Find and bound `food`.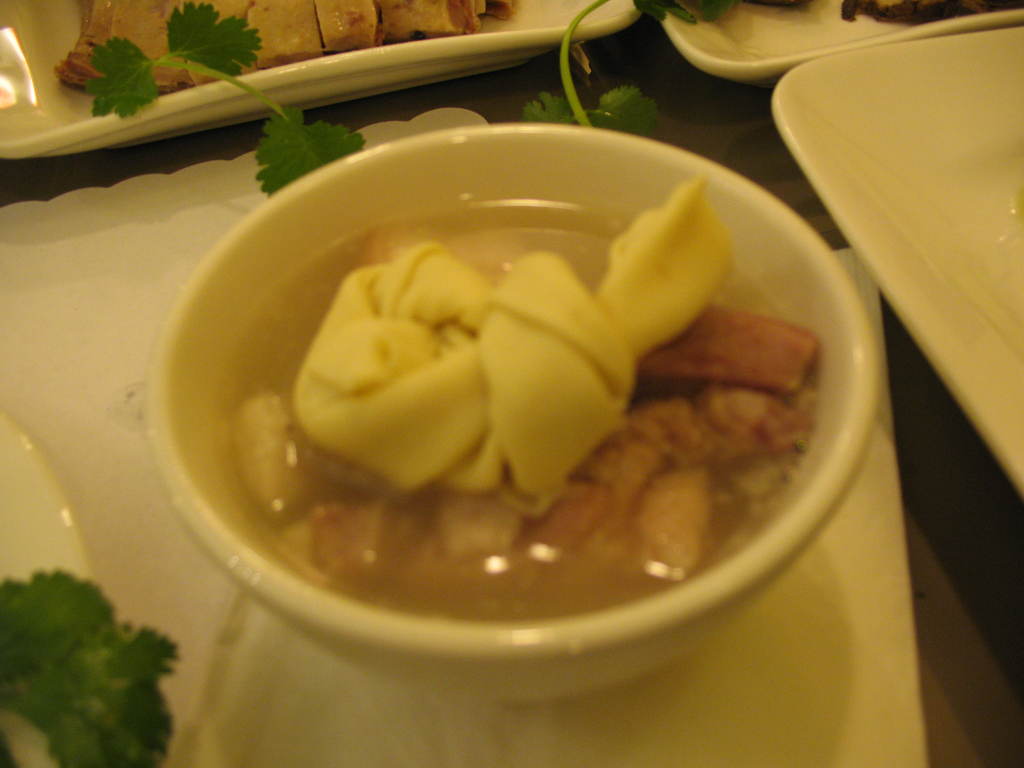
Bound: 517, 0, 734, 140.
